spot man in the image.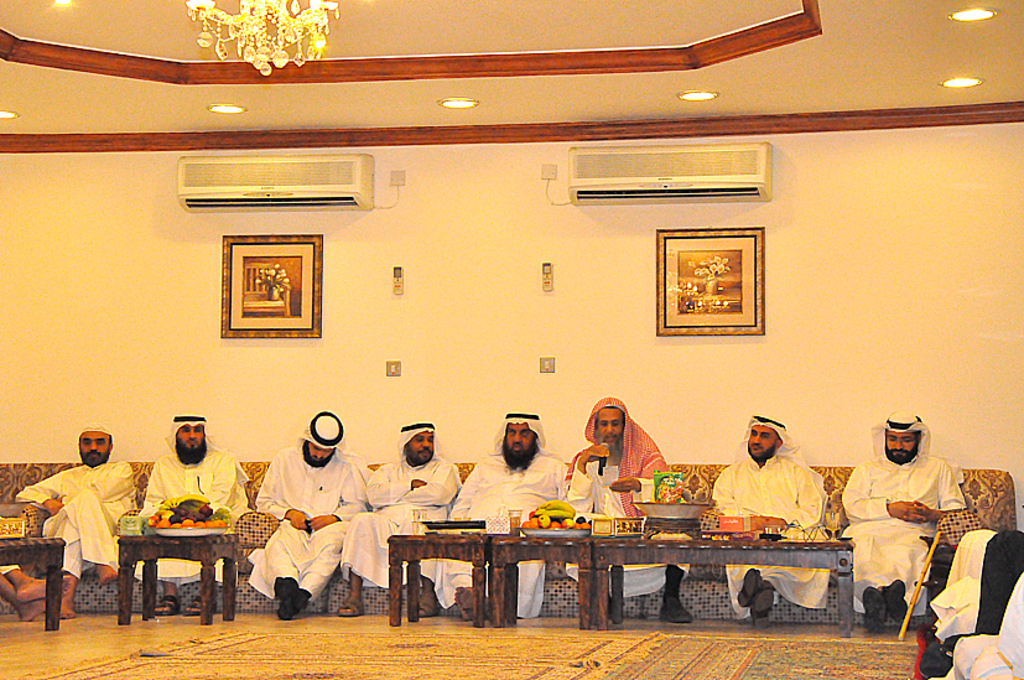
man found at bbox=[711, 408, 830, 635].
